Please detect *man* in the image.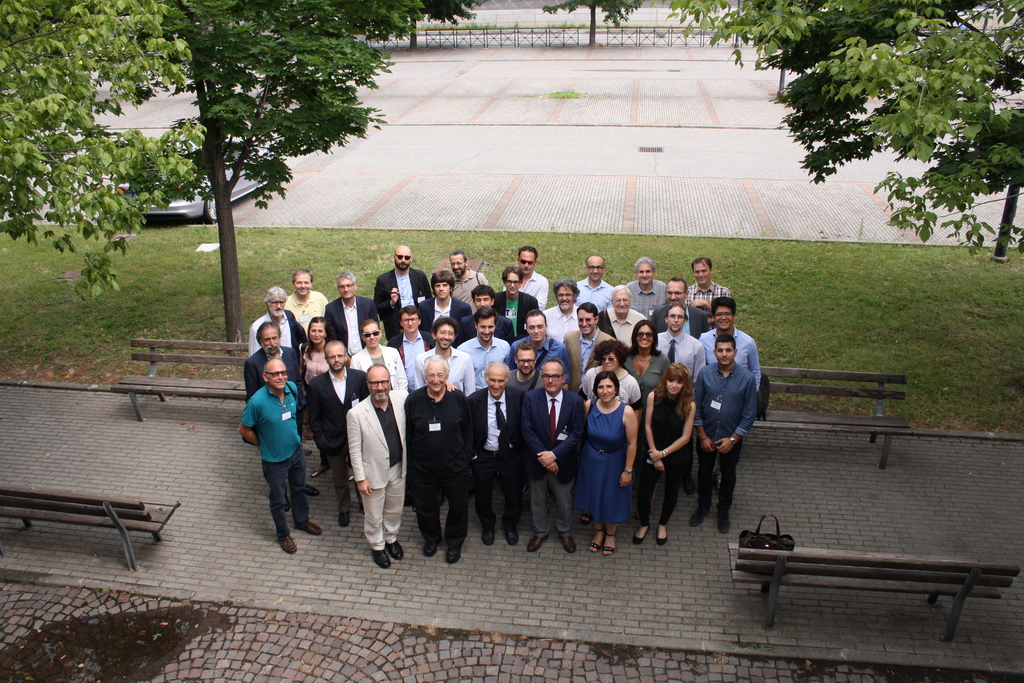
685/254/732/315.
